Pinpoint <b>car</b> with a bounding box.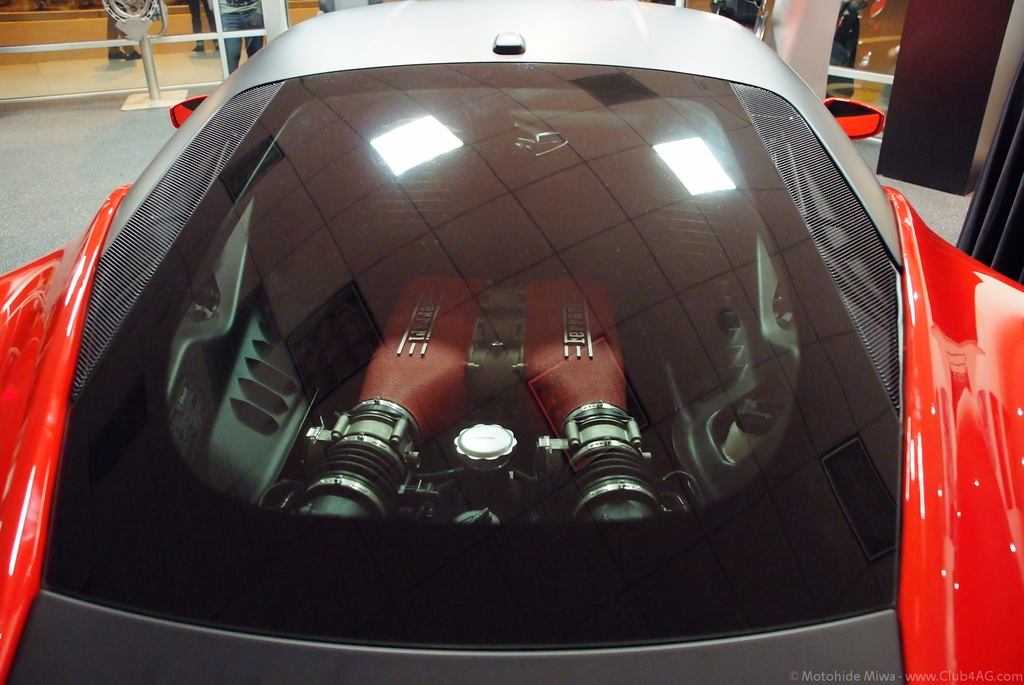
locate(0, 0, 1023, 684).
